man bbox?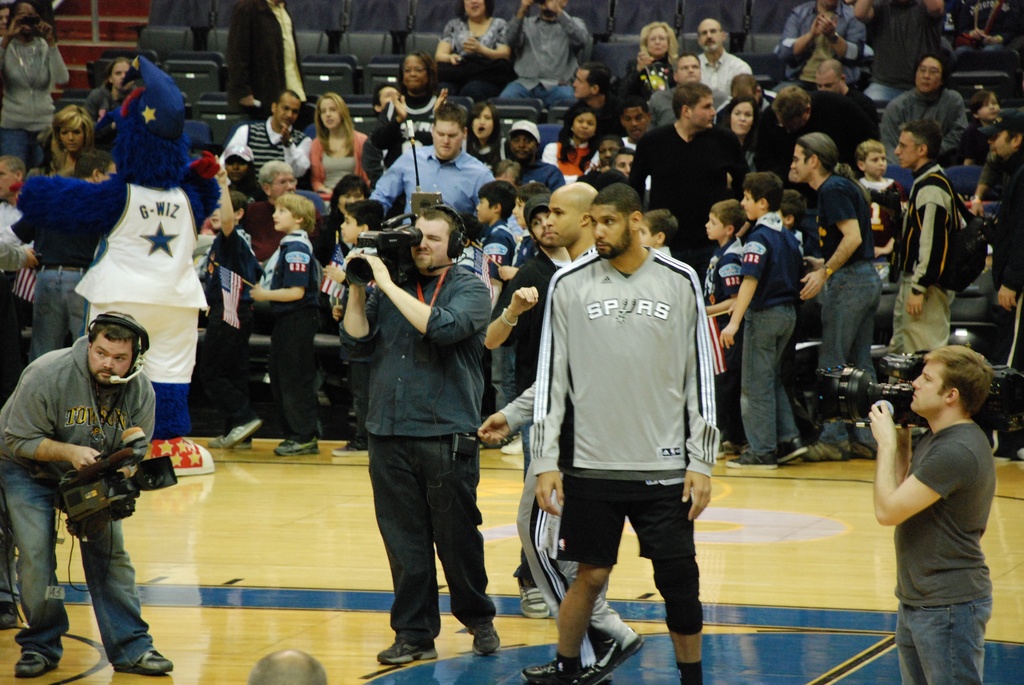
x1=220 y1=86 x2=310 y2=192
